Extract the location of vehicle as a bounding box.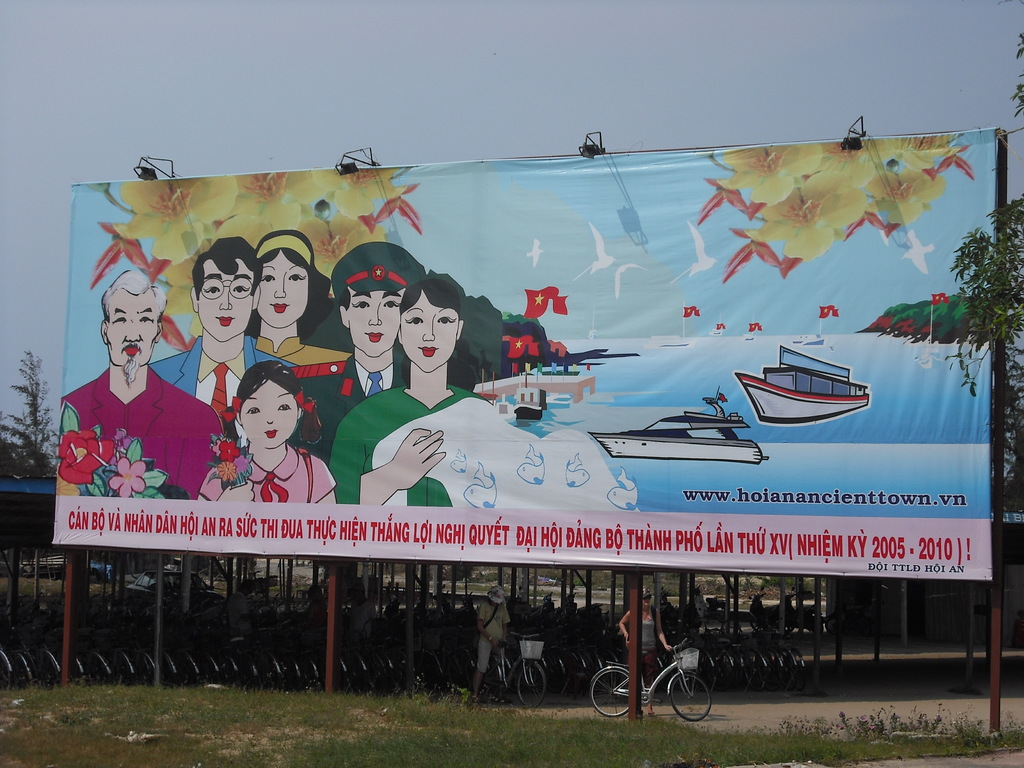
x1=472, y1=370, x2=513, y2=420.
